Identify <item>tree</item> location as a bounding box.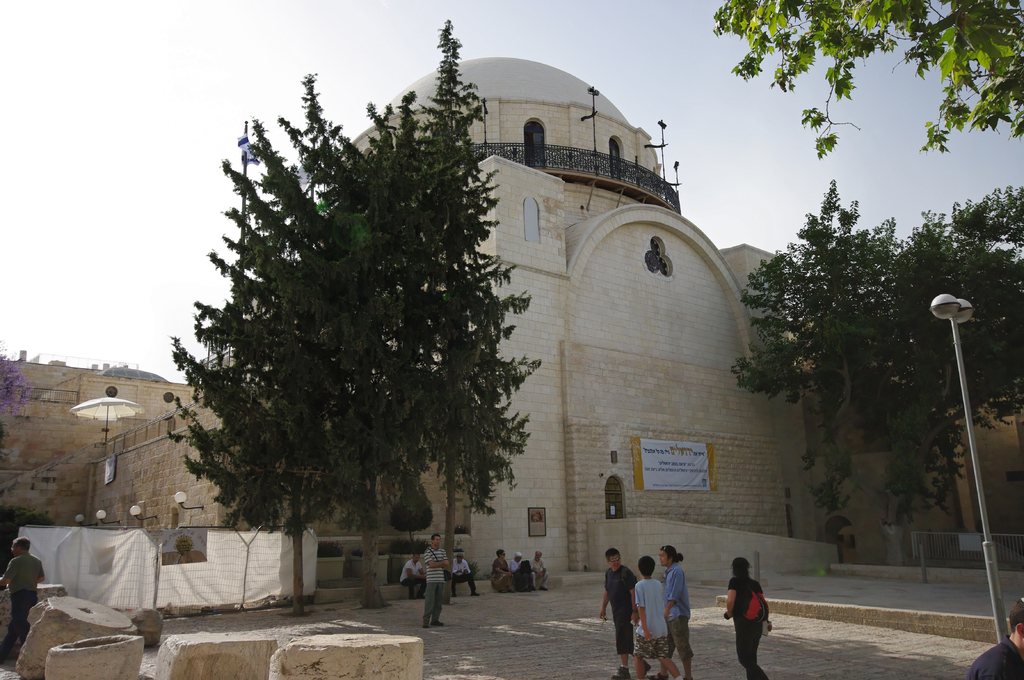
<bbox>0, 347, 38, 422</bbox>.
